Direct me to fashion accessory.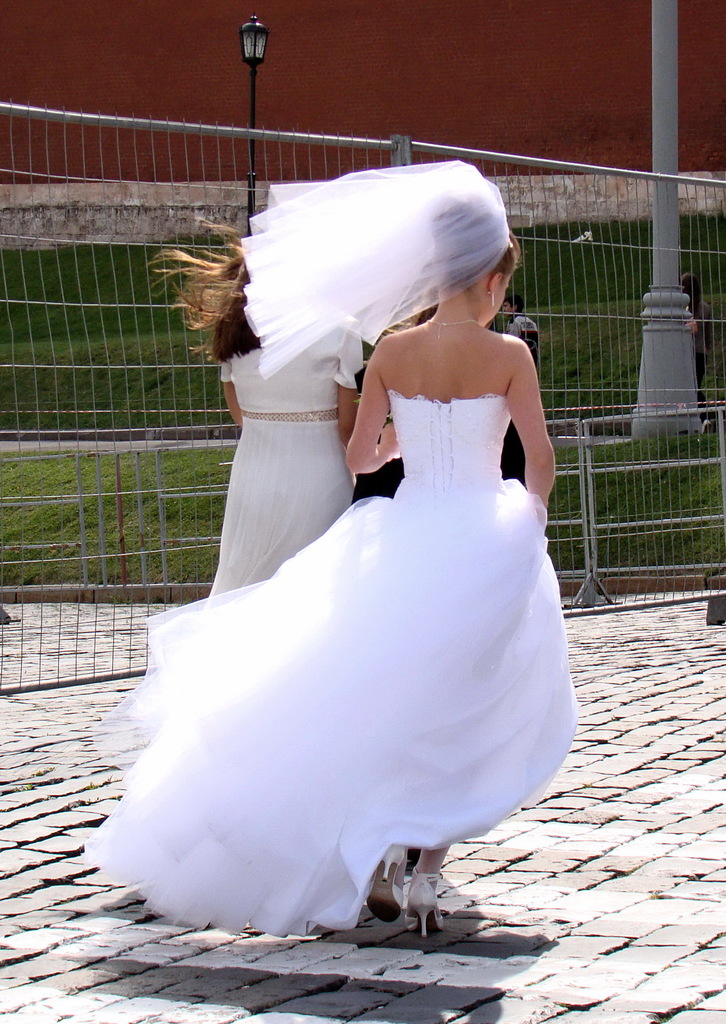
Direction: 405/865/445/935.
